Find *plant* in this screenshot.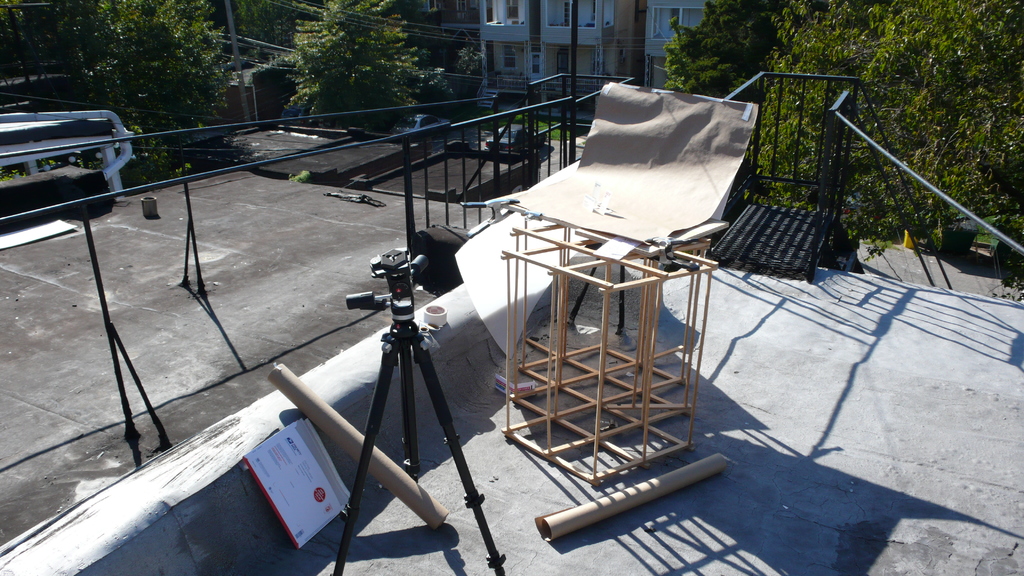
The bounding box for *plant* is x1=287, y1=169, x2=309, y2=184.
